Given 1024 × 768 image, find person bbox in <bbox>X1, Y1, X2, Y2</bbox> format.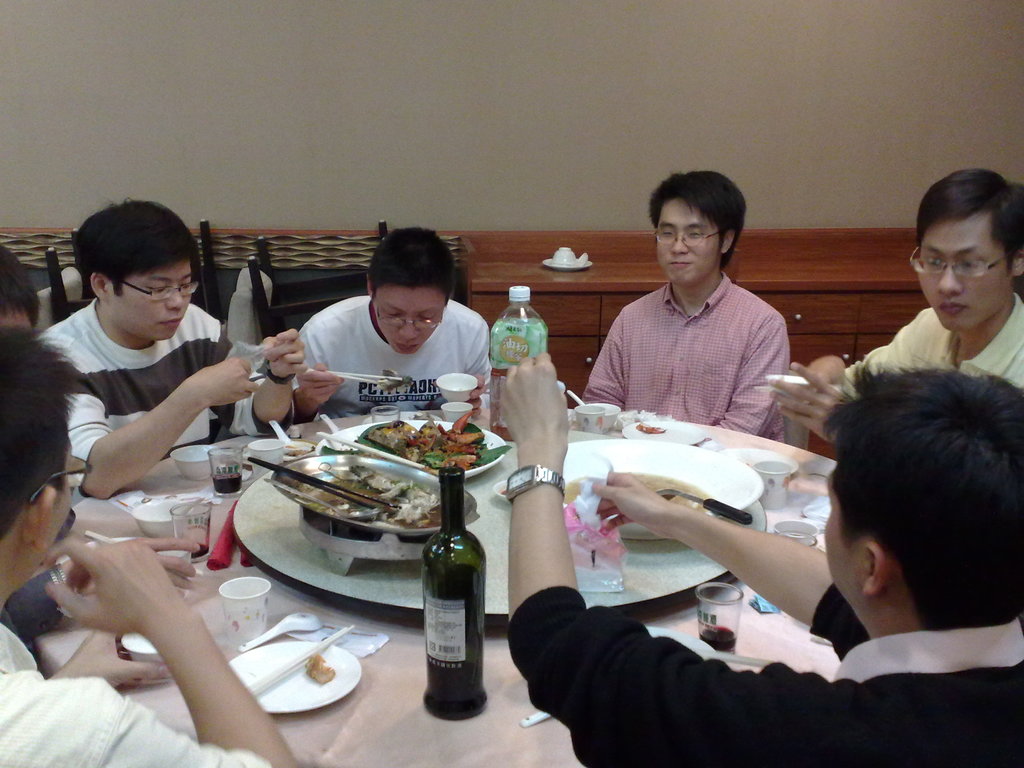
<bbox>0, 312, 303, 767</bbox>.
